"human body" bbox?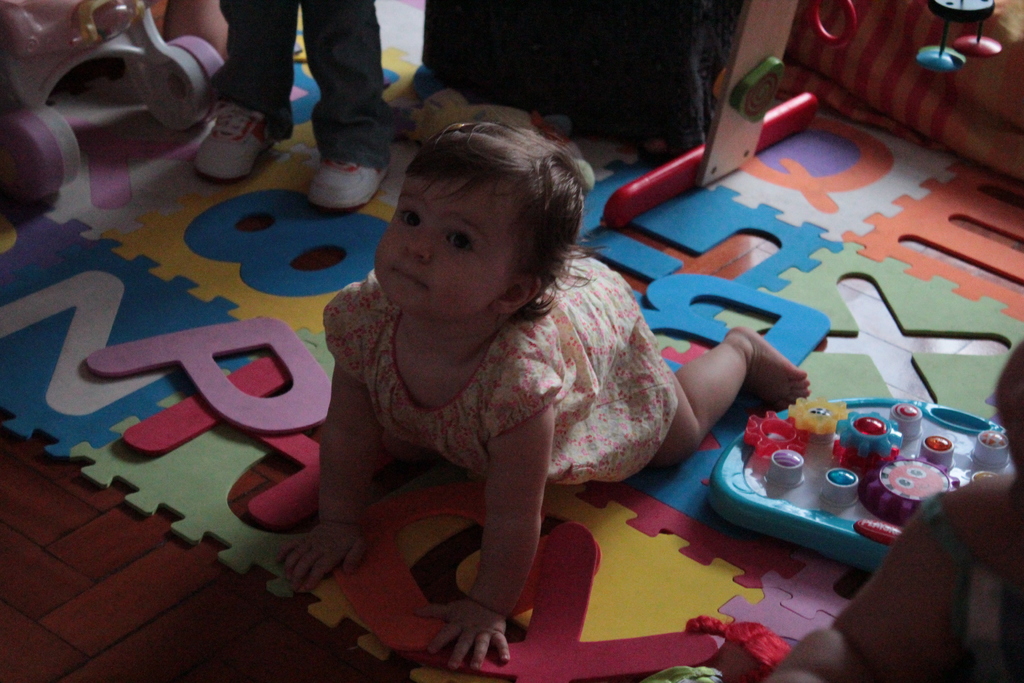
[255, 129, 702, 671]
